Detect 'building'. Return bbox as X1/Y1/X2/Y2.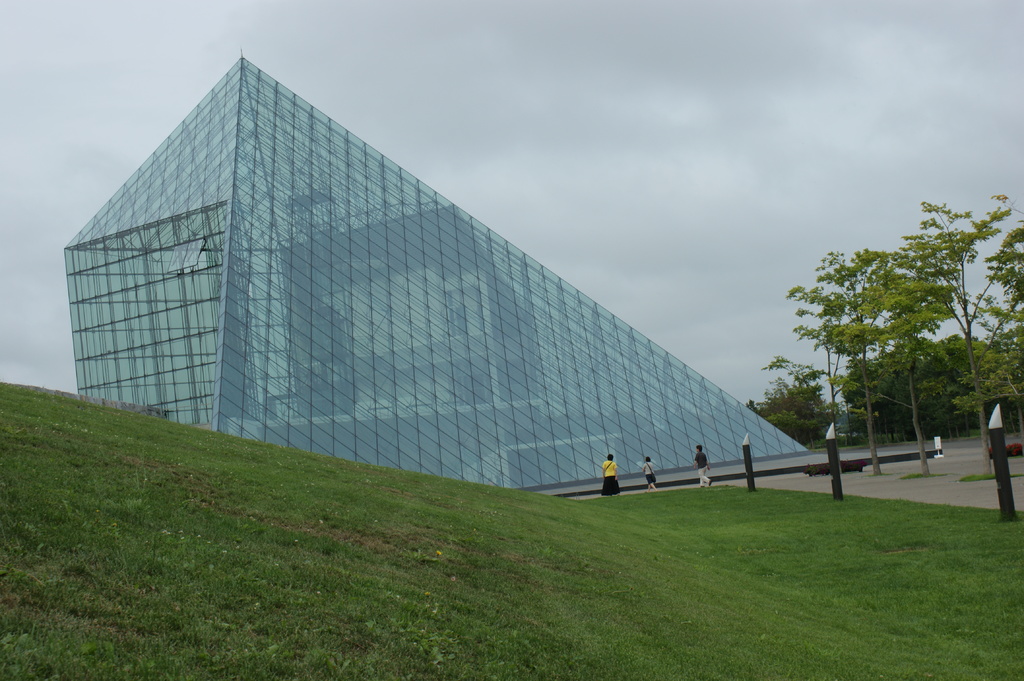
60/53/808/490.
